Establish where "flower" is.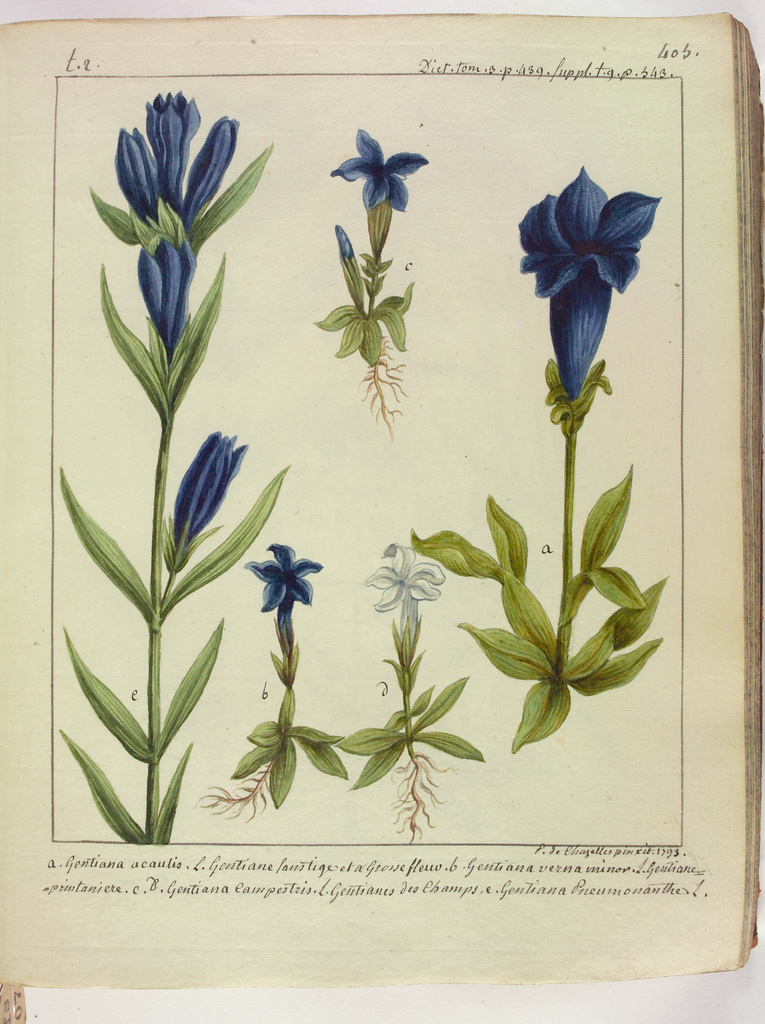
Established at box(515, 150, 661, 377).
